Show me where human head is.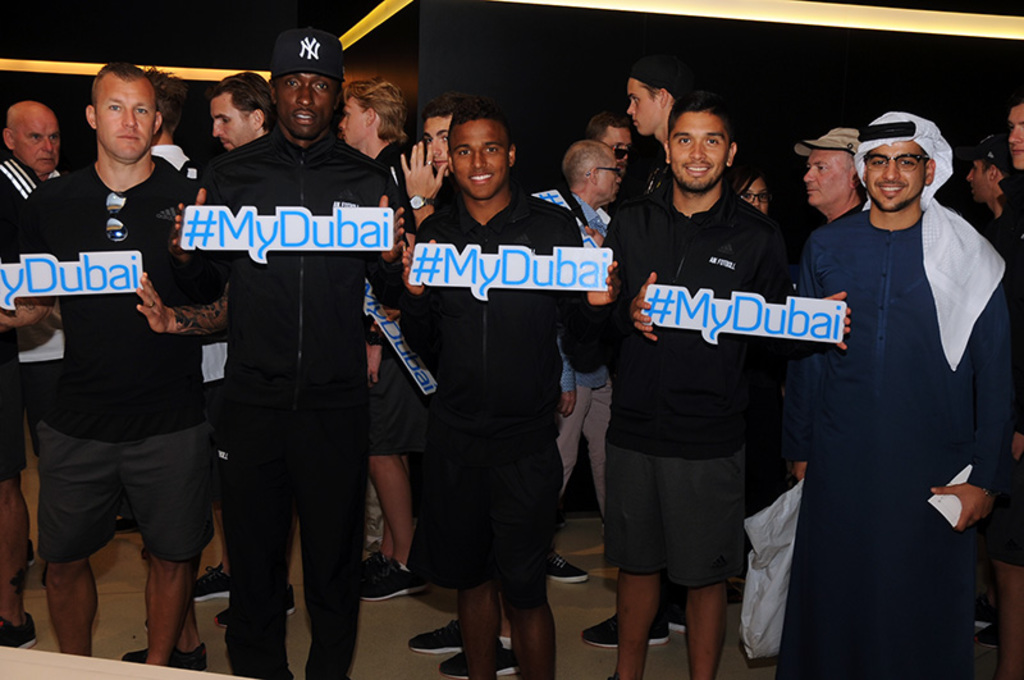
human head is at pyautogui.locateOnScreen(270, 33, 346, 142).
